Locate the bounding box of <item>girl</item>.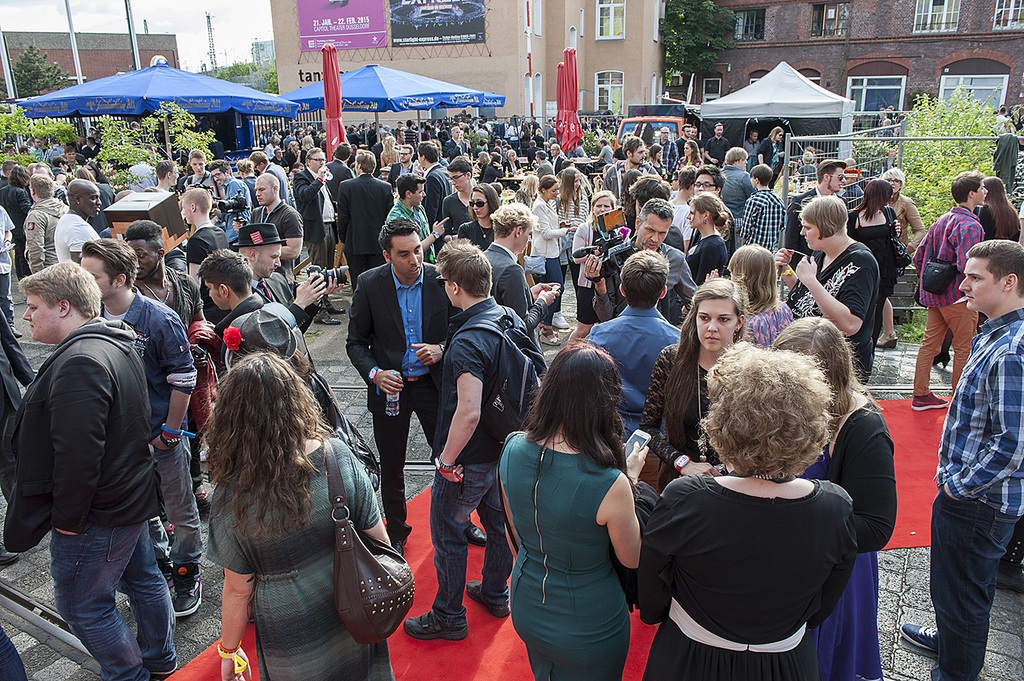
Bounding box: (left=633, top=283, right=741, bottom=495).
